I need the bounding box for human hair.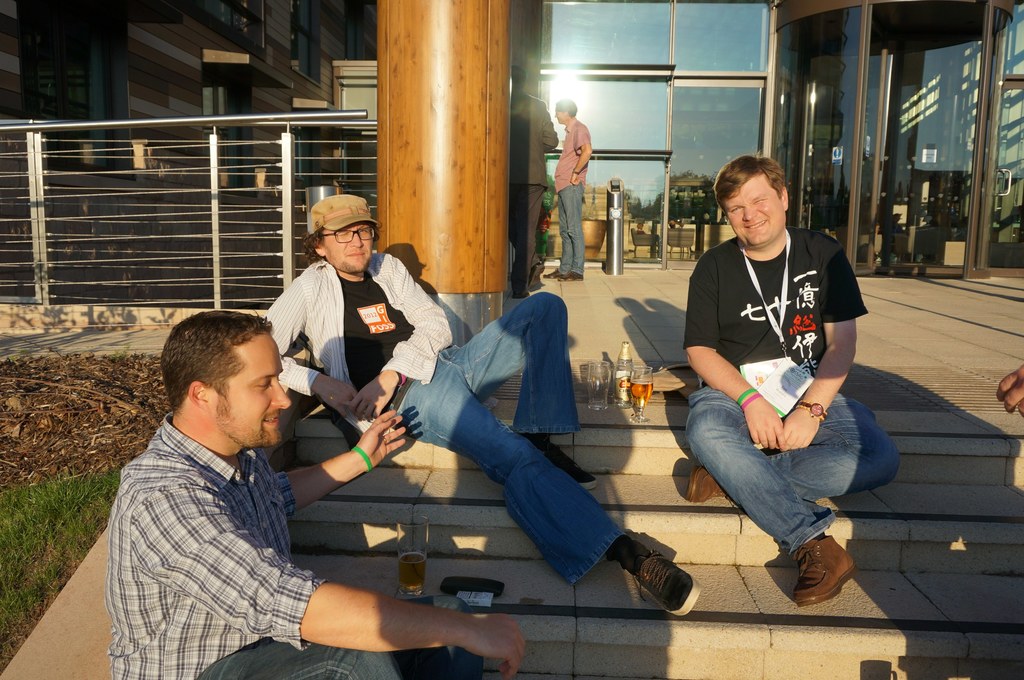
Here it is: 711, 150, 787, 226.
